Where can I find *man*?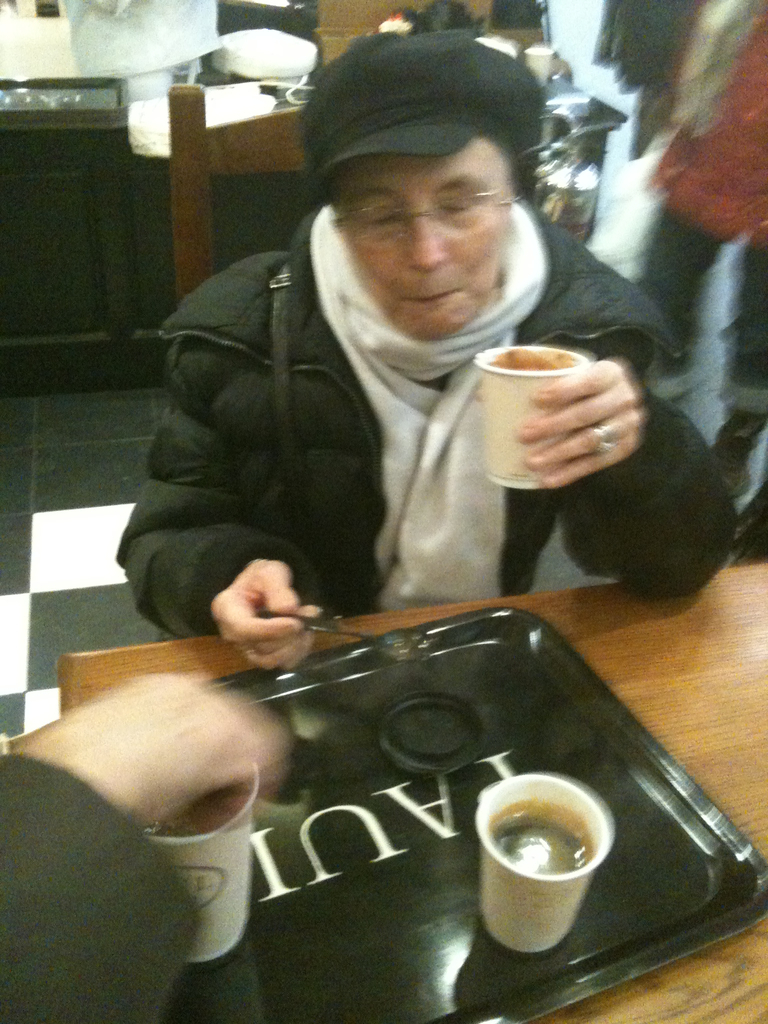
You can find it at <box>0,671,289,1023</box>.
